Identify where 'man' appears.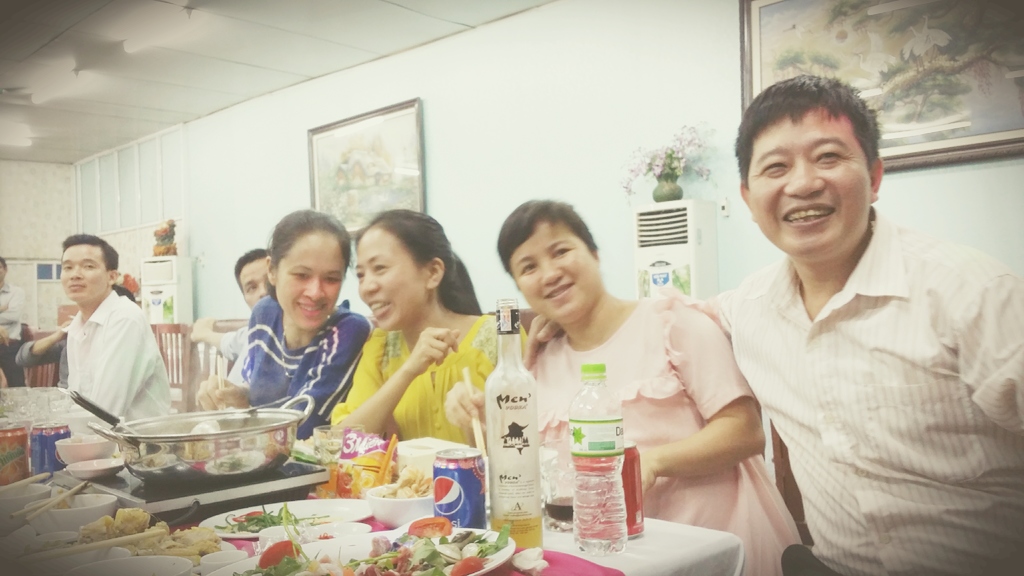
Appears at box(720, 73, 1023, 575).
